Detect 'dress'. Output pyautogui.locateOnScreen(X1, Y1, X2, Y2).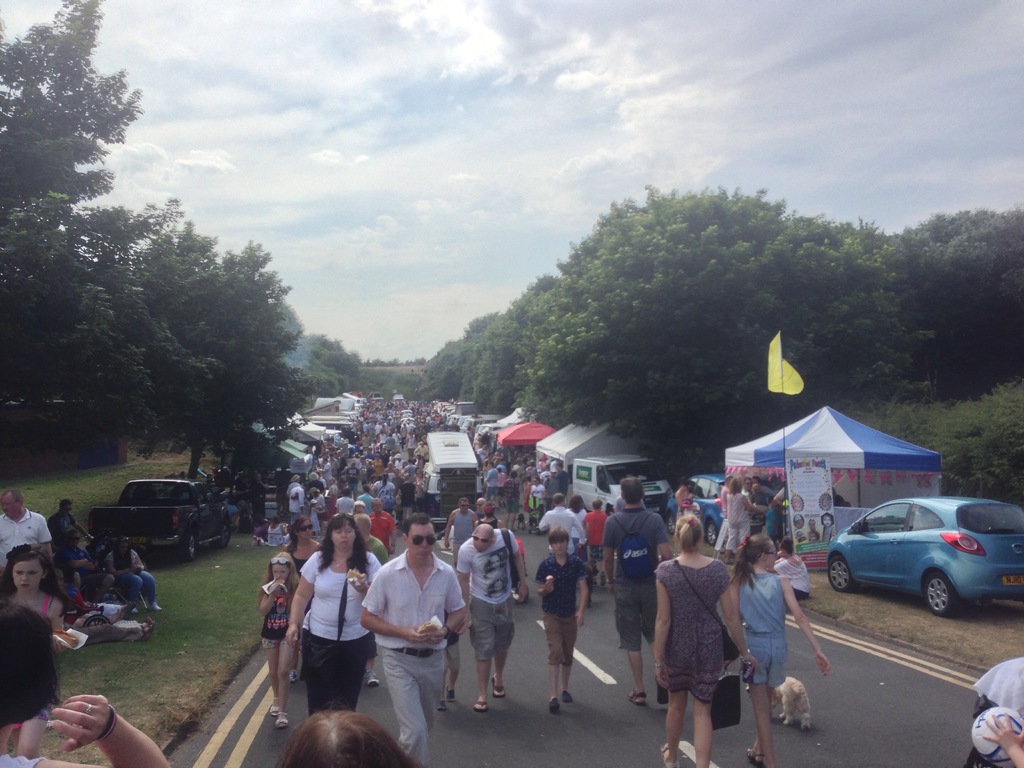
pyautogui.locateOnScreen(653, 554, 731, 706).
